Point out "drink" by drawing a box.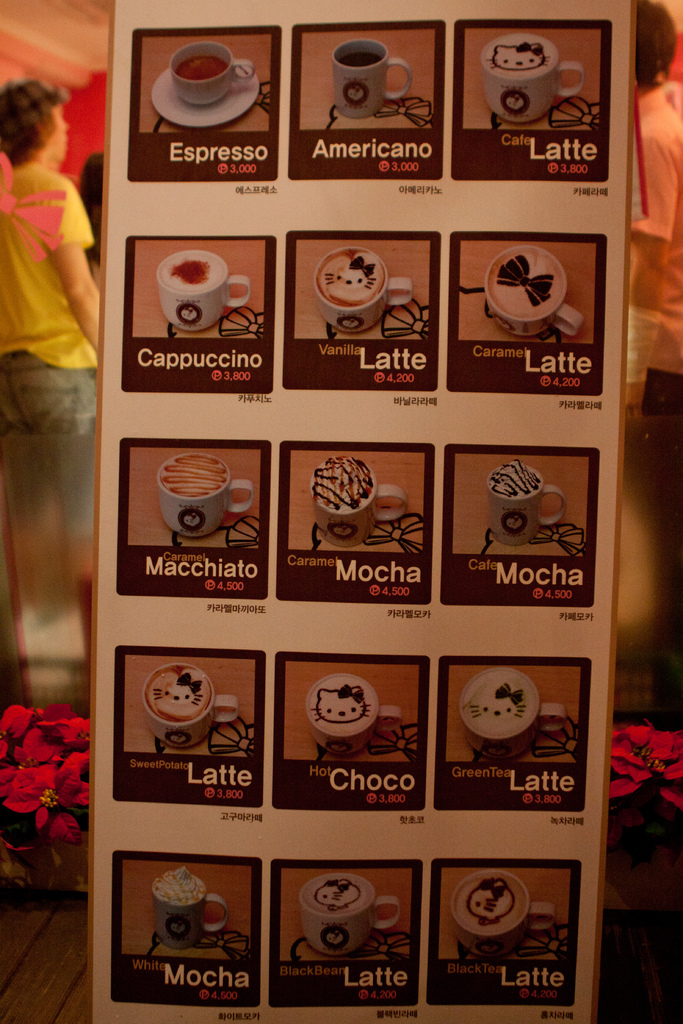
BBox(308, 676, 378, 735).
